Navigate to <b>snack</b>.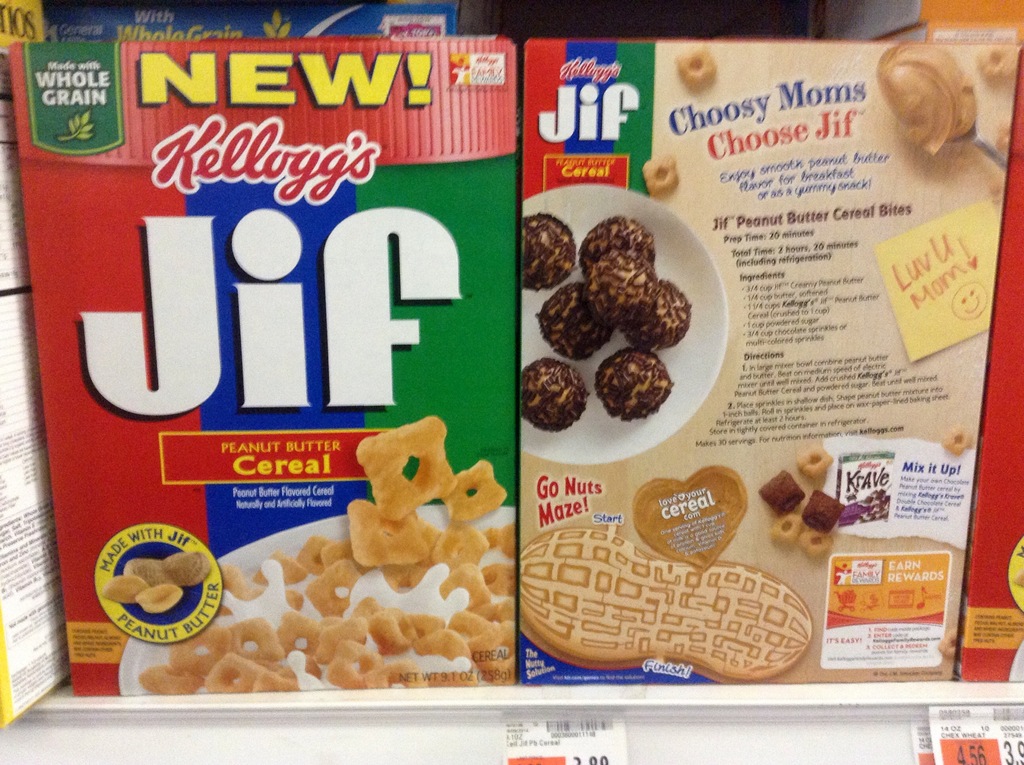
Navigation target: {"left": 523, "top": 360, "right": 590, "bottom": 429}.
